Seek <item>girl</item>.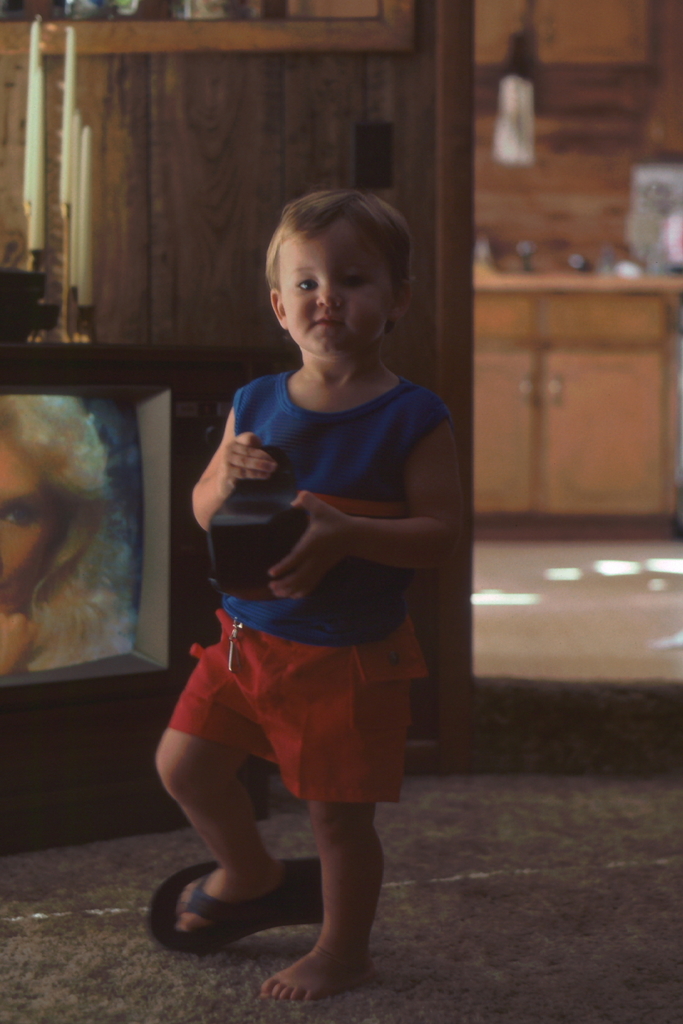
Rect(0, 395, 134, 676).
